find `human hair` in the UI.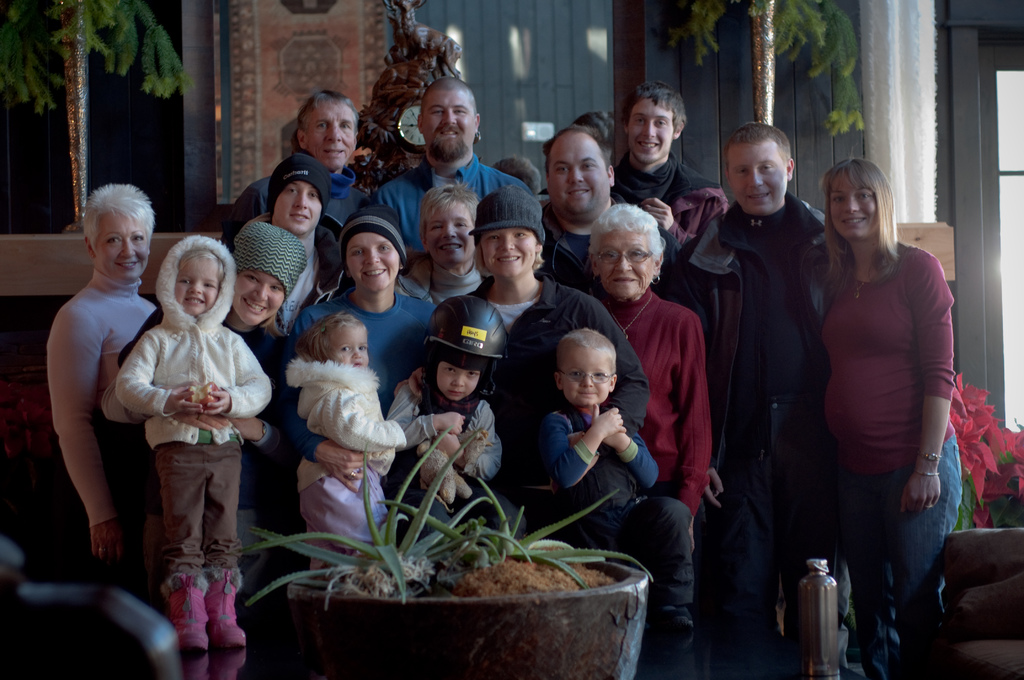
UI element at rect(542, 124, 611, 184).
